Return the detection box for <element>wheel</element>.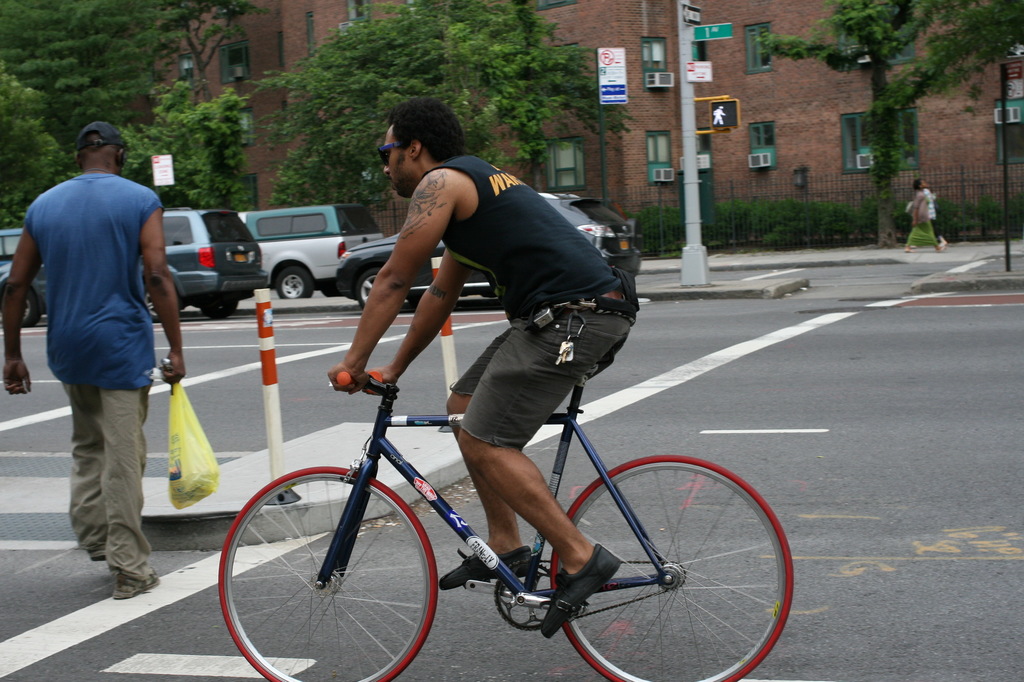
x1=218 y1=461 x2=435 y2=681.
